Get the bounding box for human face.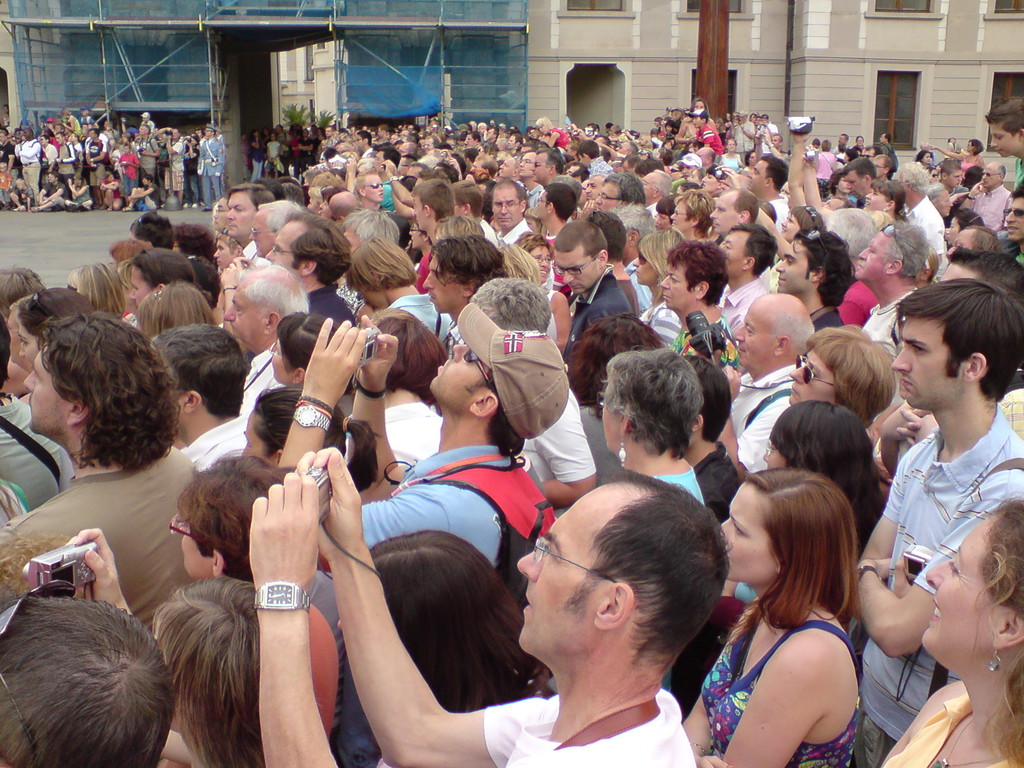
<bbox>892, 314, 959, 410</bbox>.
